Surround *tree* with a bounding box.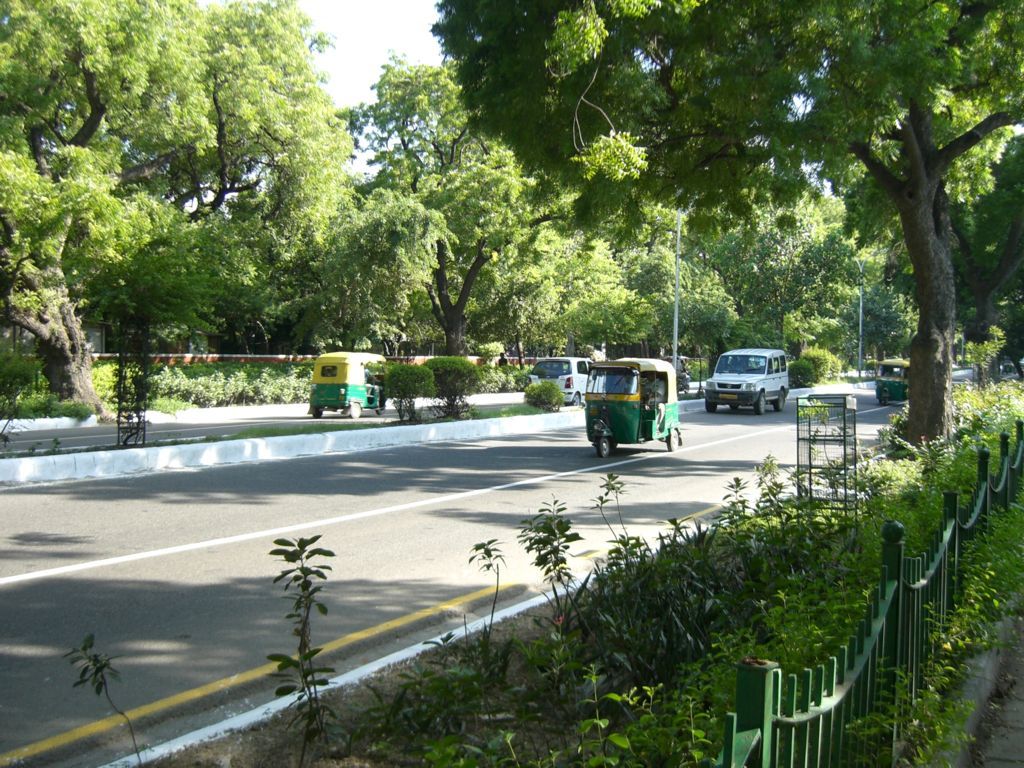
box(424, 357, 482, 415).
